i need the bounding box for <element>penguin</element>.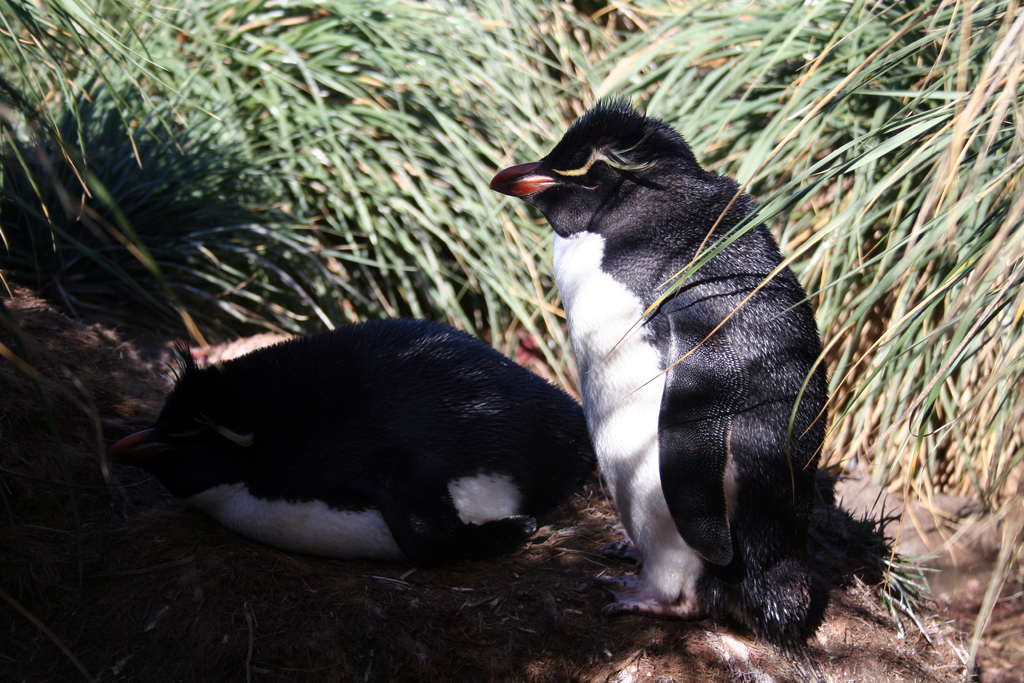
Here it is: (left=100, top=308, right=598, bottom=588).
